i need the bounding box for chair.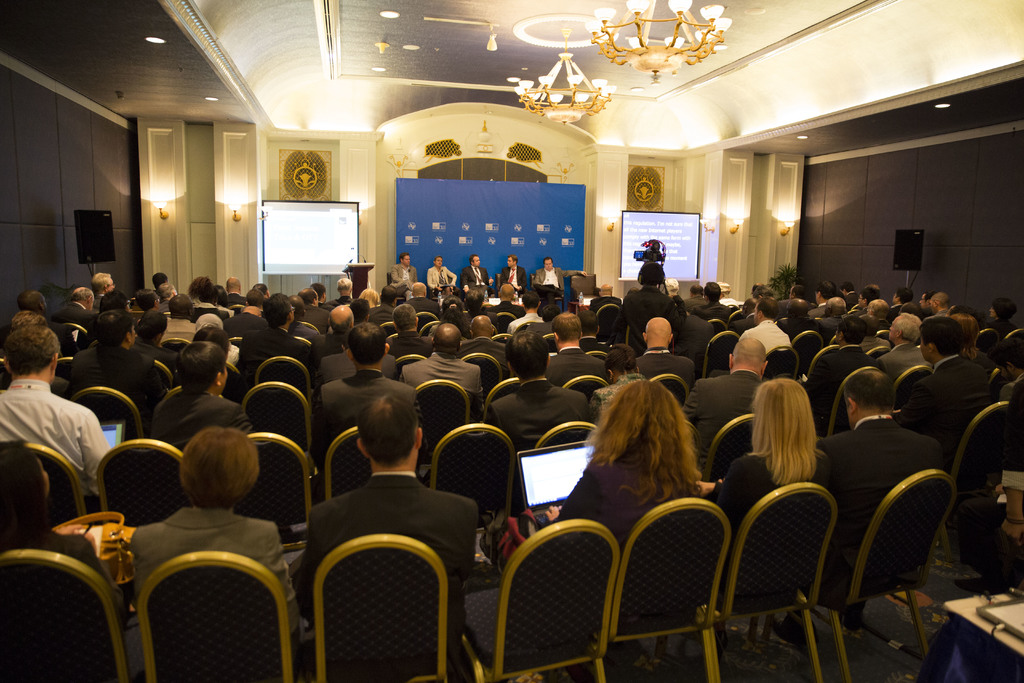
Here it is: 55,321,92,357.
